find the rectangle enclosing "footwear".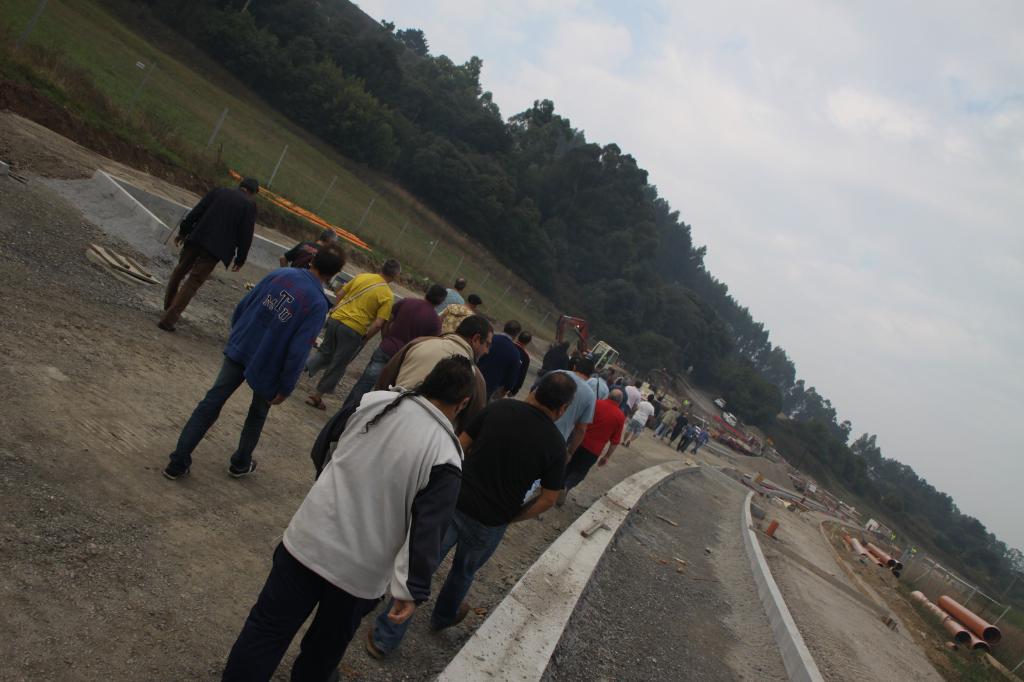
bbox=[163, 469, 196, 481].
